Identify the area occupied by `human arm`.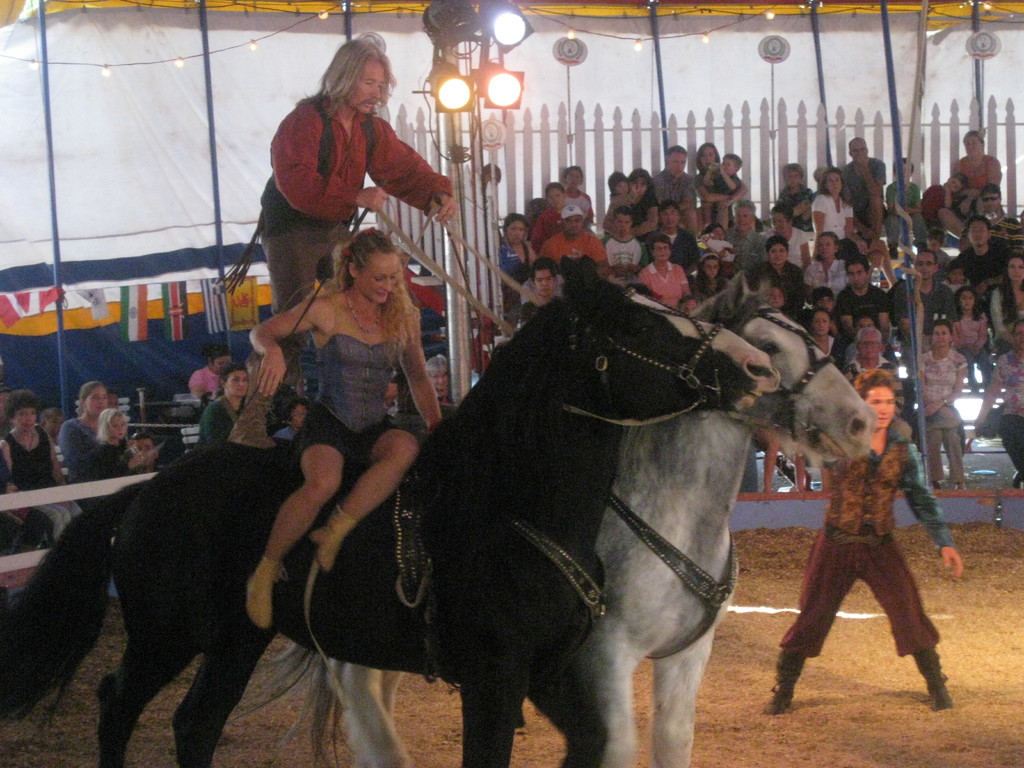
Area: box(968, 308, 997, 362).
